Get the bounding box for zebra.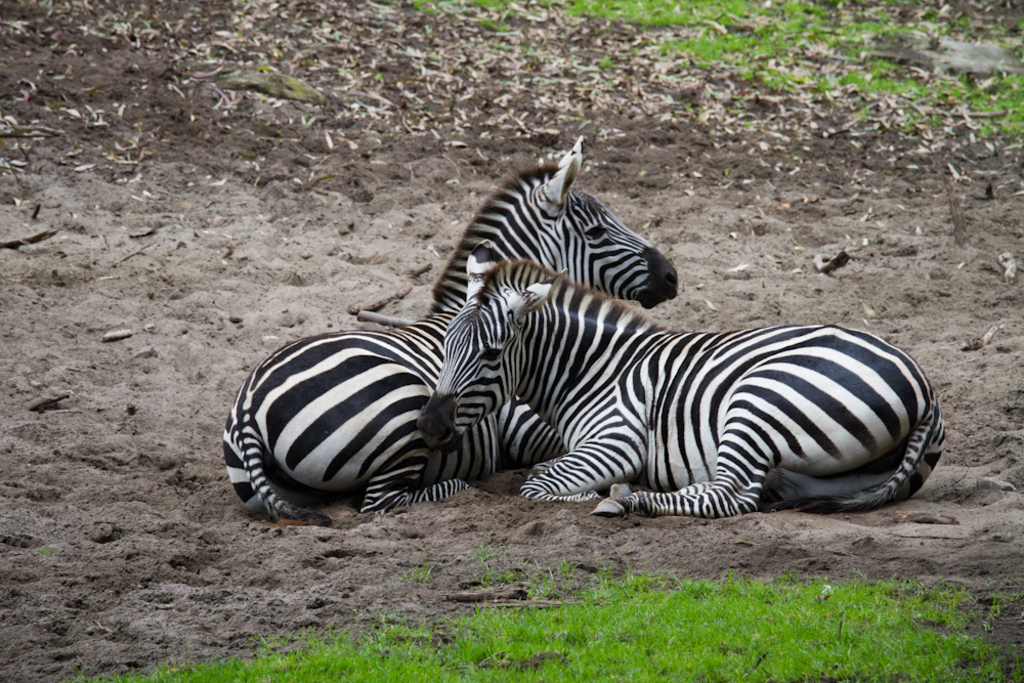
bbox=[228, 131, 682, 524].
